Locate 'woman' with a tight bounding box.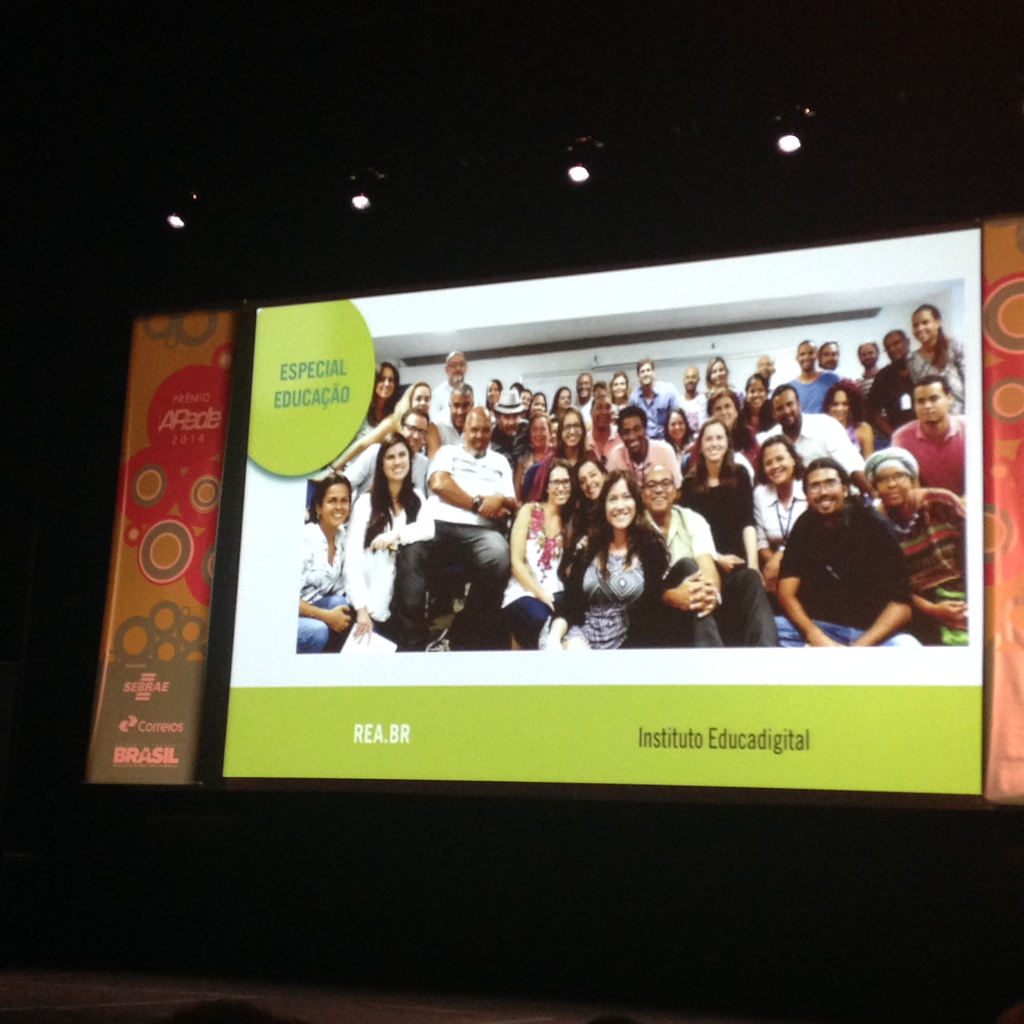
[left=296, top=473, right=354, bottom=650].
